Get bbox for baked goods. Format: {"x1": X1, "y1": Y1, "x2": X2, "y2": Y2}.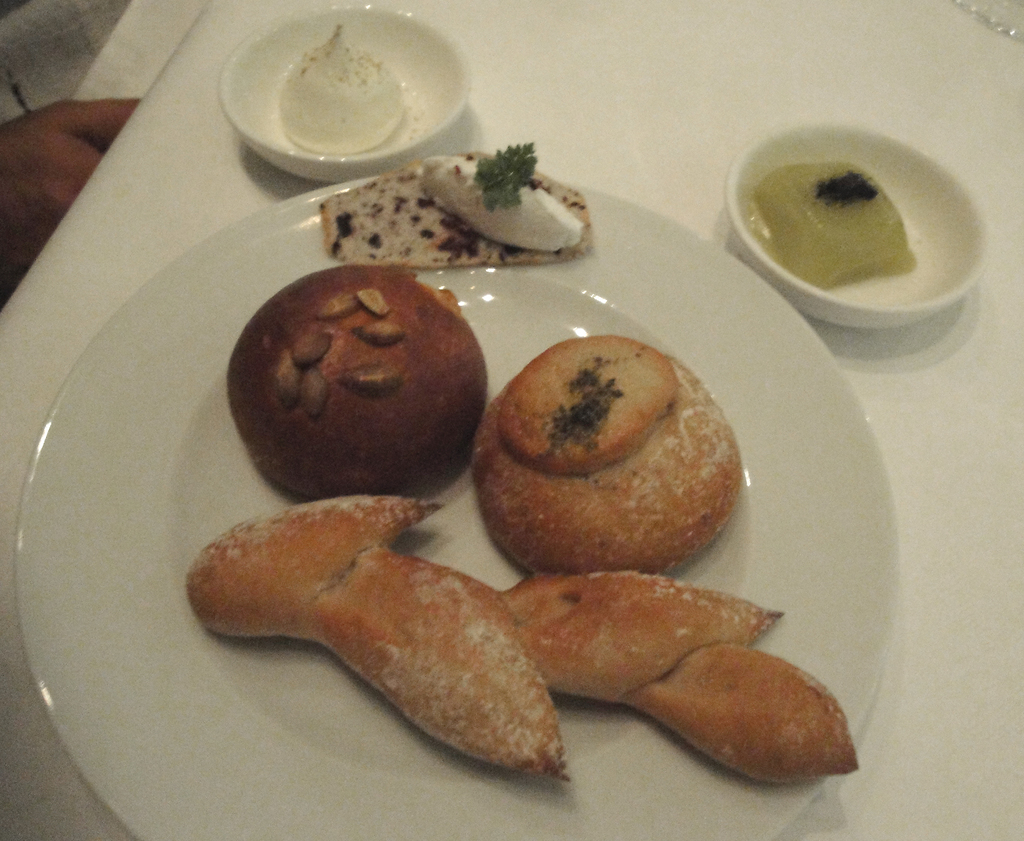
{"x1": 230, "y1": 263, "x2": 488, "y2": 507}.
